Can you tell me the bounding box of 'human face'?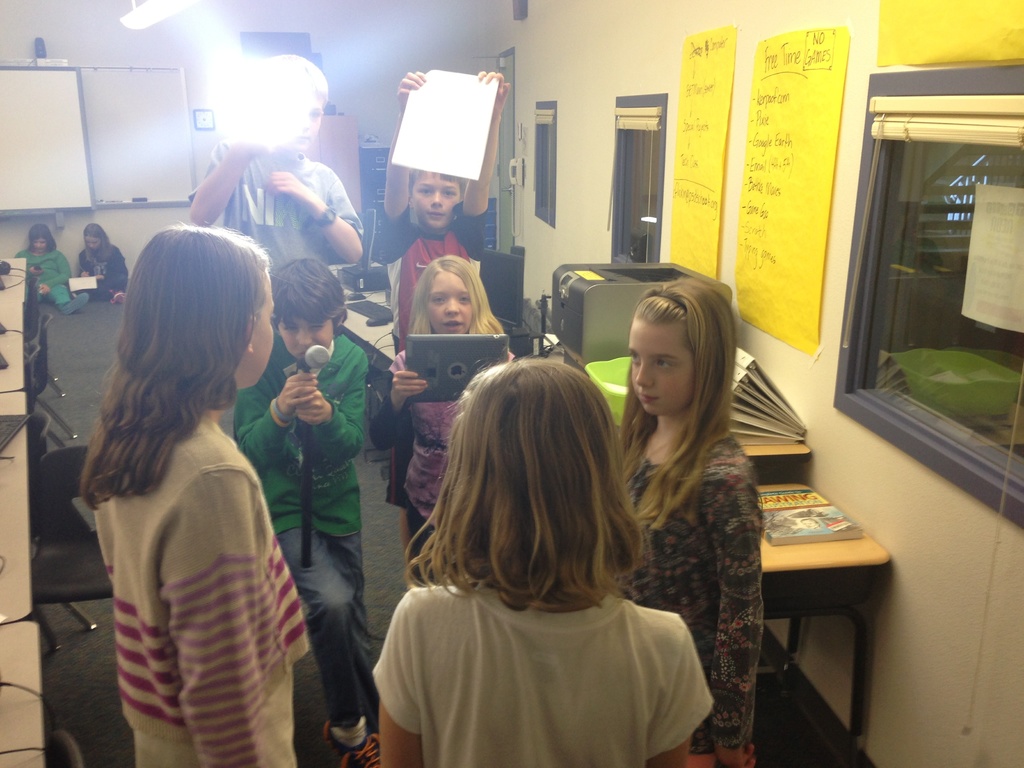
(284,90,321,157).
